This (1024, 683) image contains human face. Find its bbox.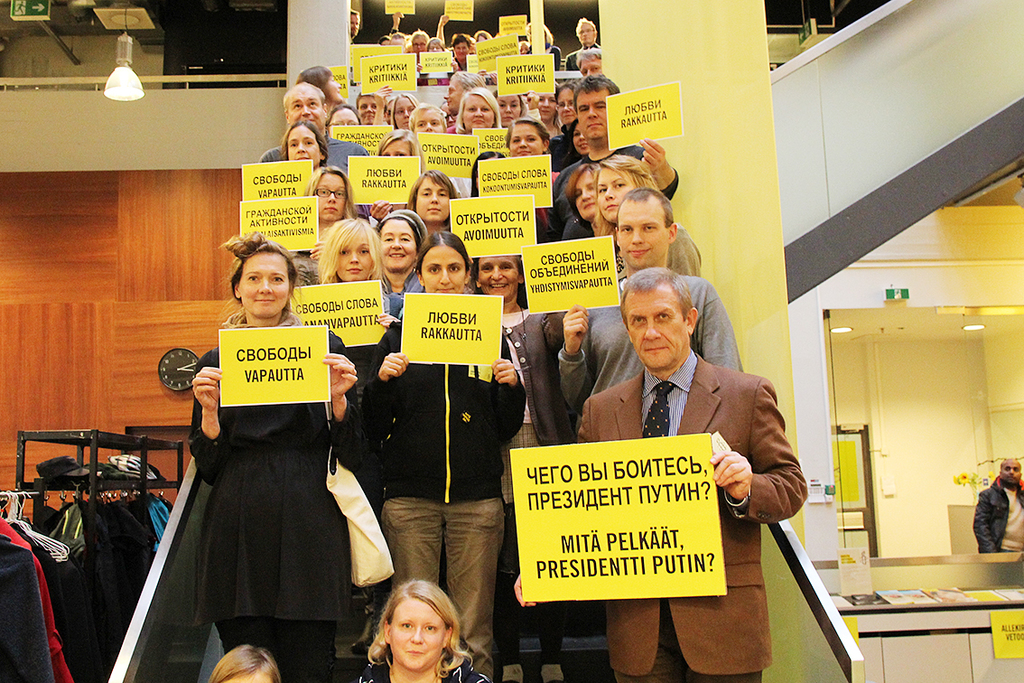
(388,600,447,670).
